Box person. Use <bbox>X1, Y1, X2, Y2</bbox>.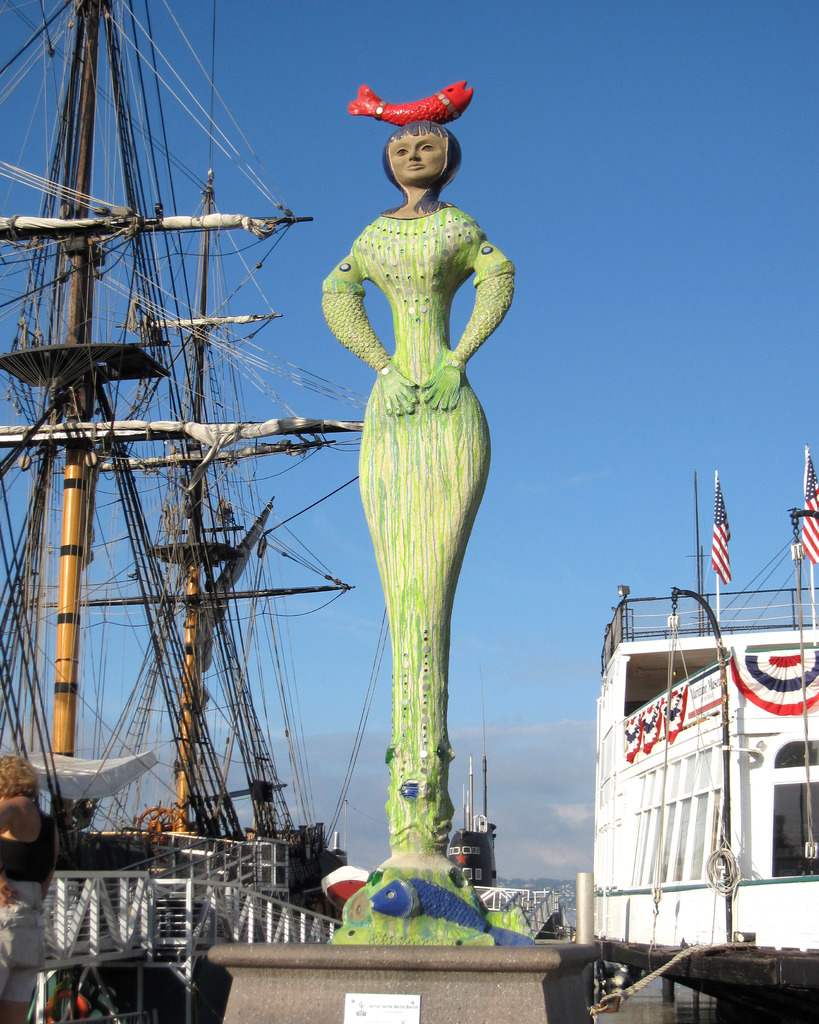
<bbox>311, 116, 519, 409</bbox>.
